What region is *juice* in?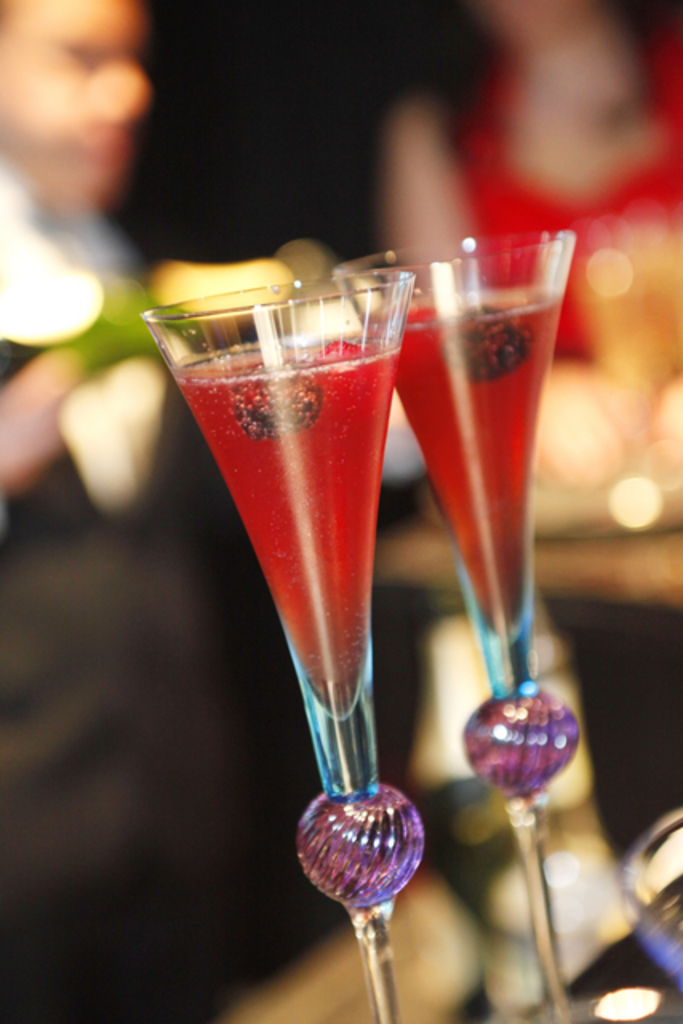
146 277 414 1022.
